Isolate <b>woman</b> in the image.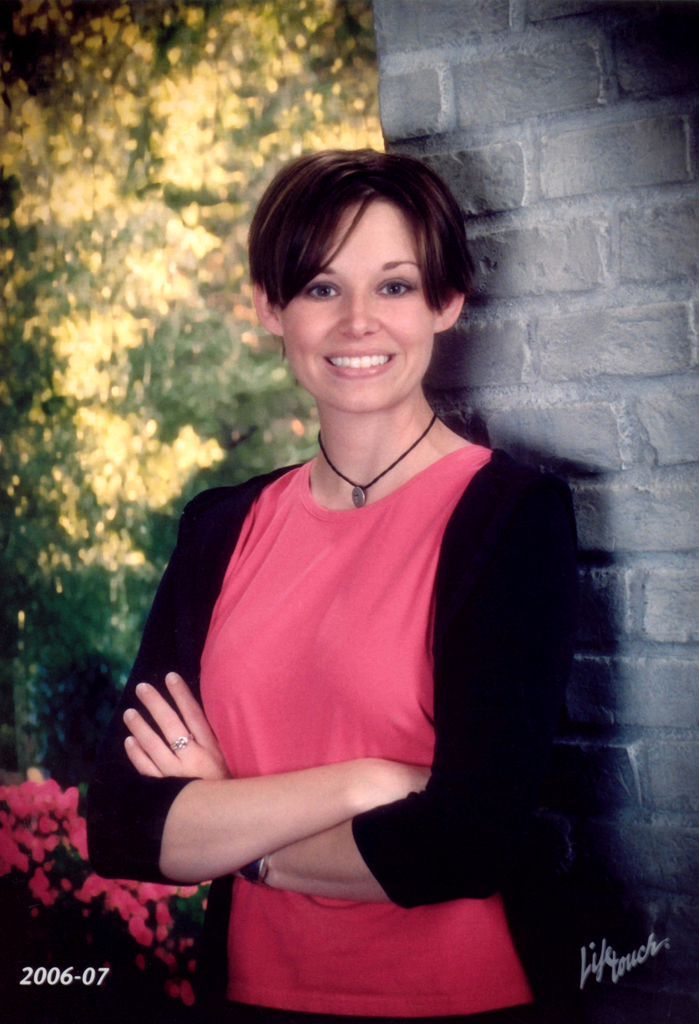
Isolated region: [83, 151, 577, 1023].
